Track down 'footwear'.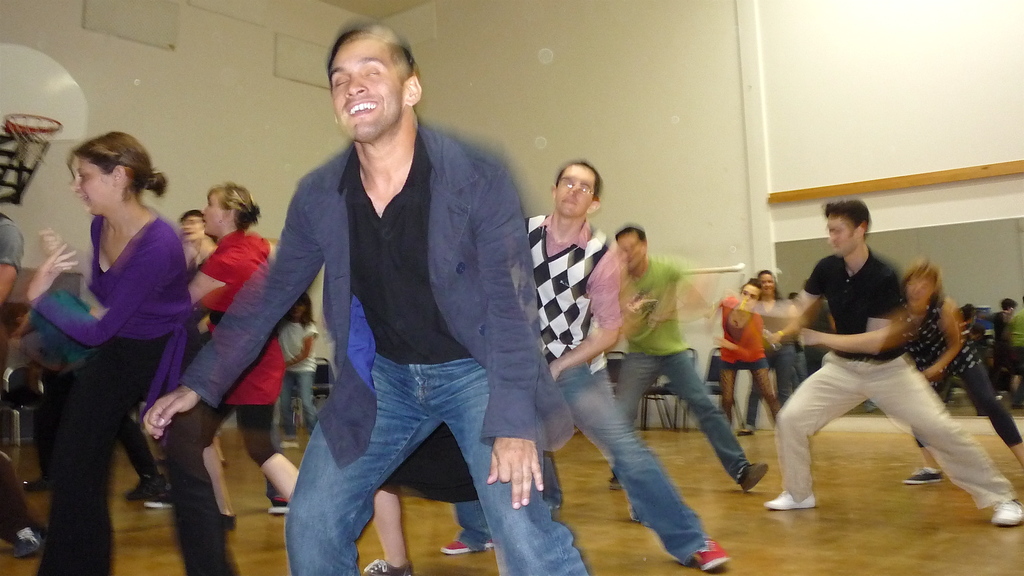
Tracked to [990, 498, 1023, 525].
